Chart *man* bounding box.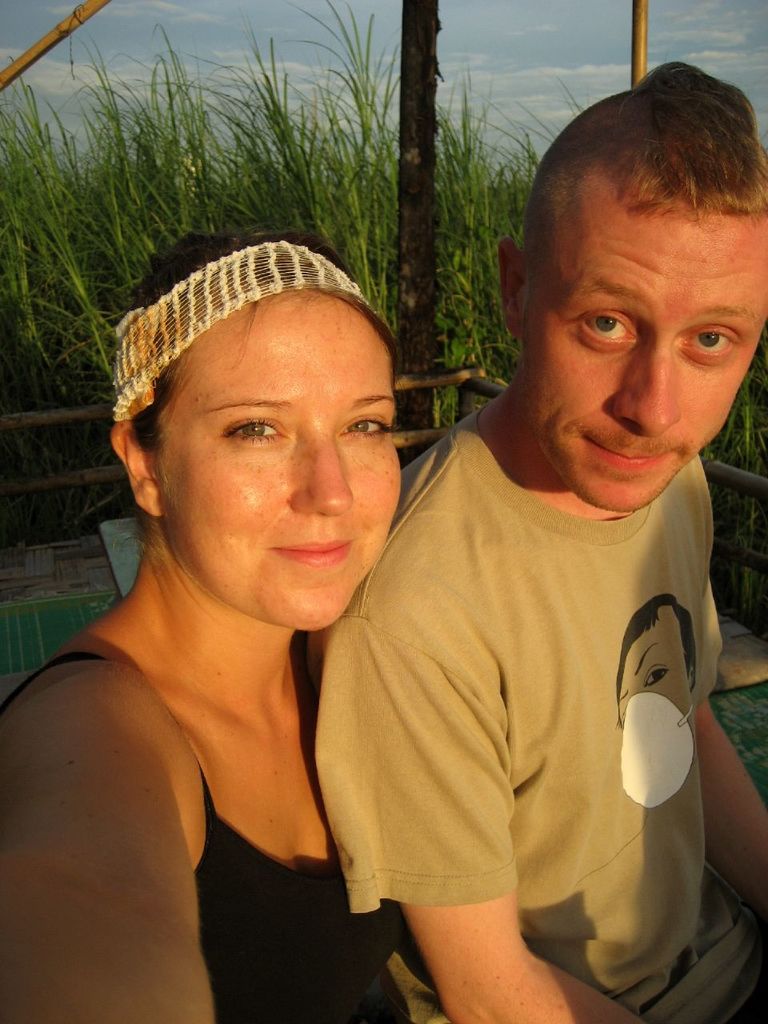
Charted: locate(309, 66, 767, 1023).
